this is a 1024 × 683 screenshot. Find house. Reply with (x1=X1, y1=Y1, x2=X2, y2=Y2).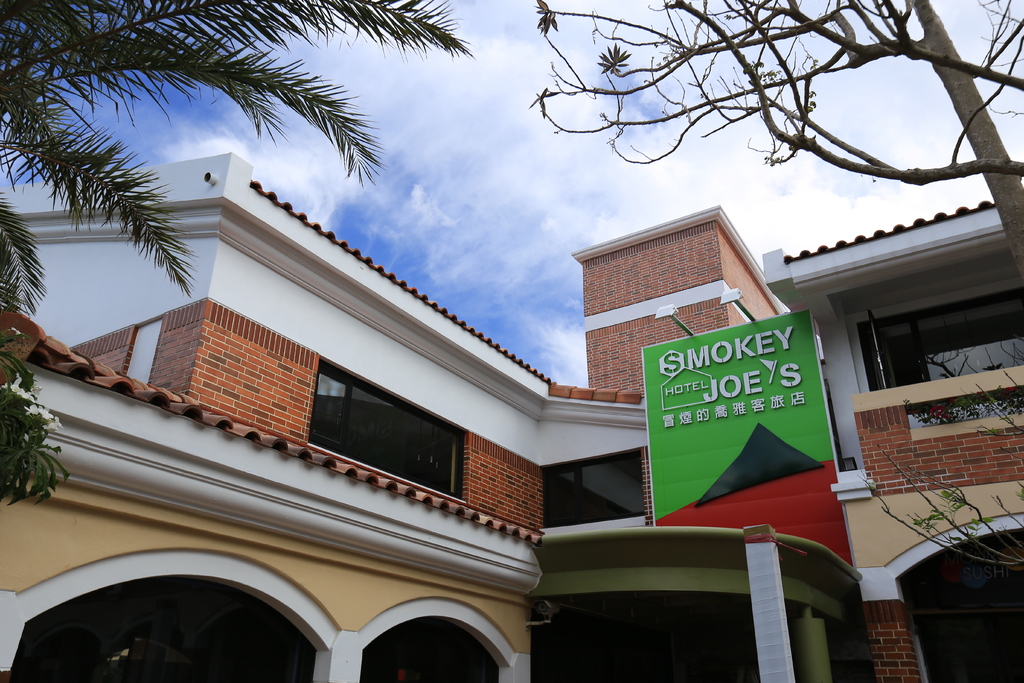
(x1=770, y1=188, x2=1023, y2=681).
